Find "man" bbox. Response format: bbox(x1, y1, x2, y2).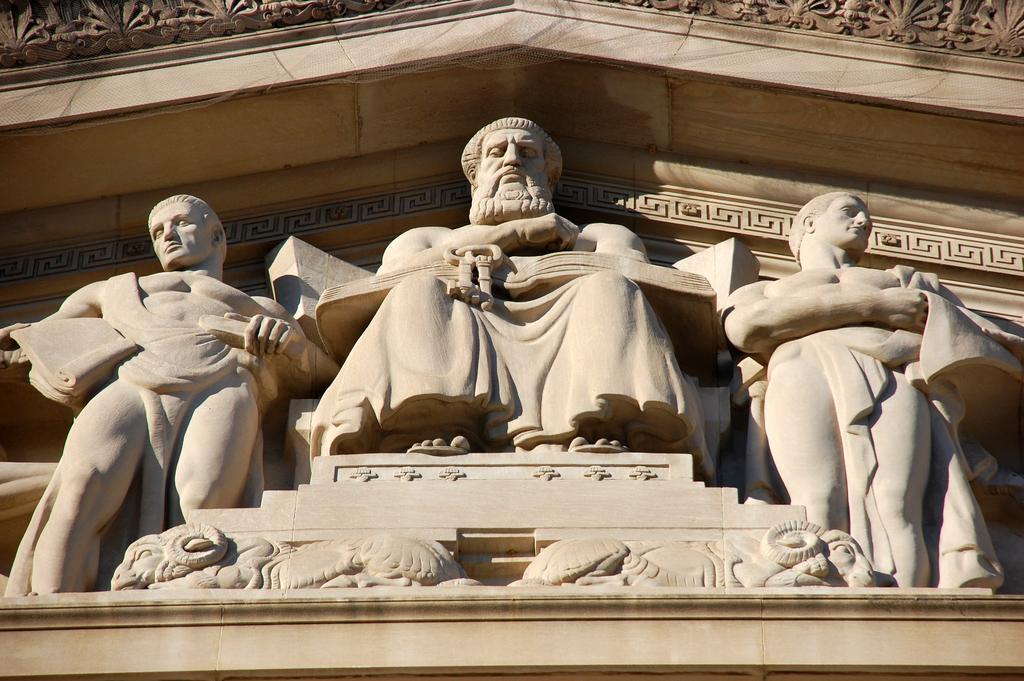
bbox(308, 115, 705, 471).
